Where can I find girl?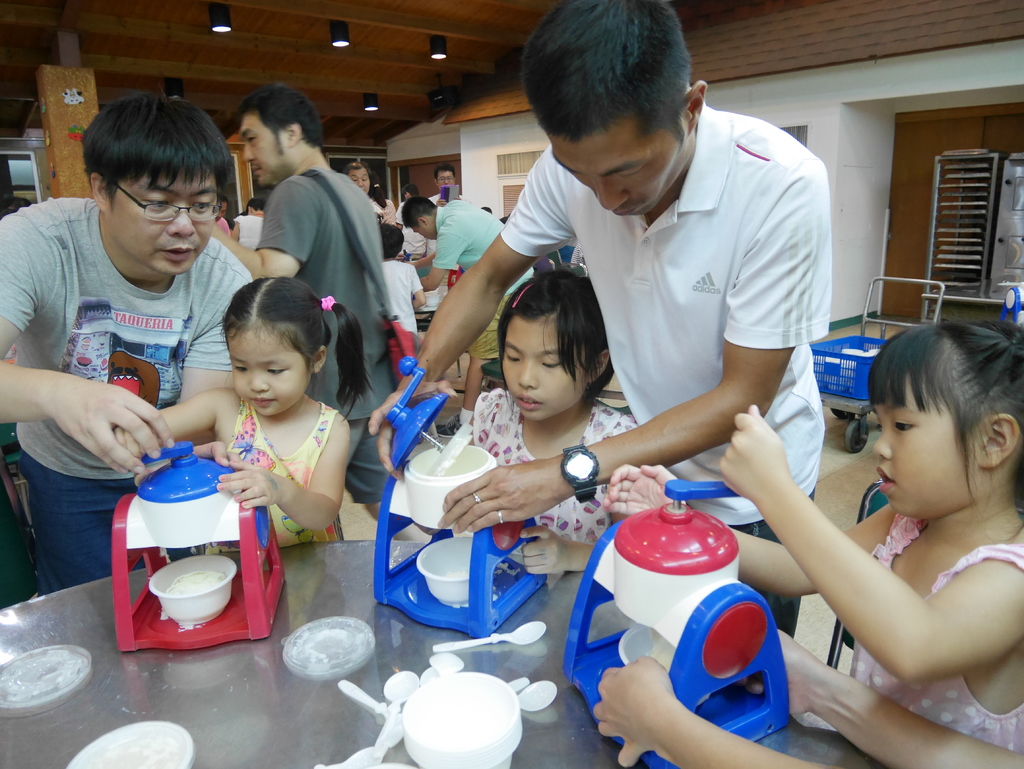
You can find it at bbox=(411, 265, 640, 572).
